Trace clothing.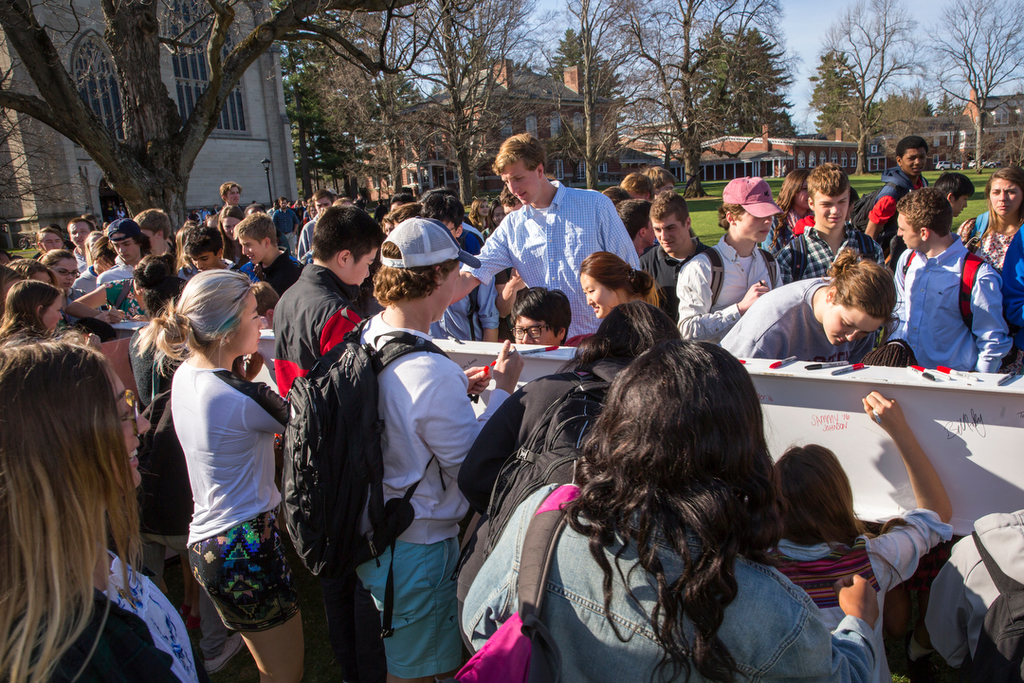
Traced to {"x1": 347, "y1": 312, "x2": 497, "y2": 674}.
